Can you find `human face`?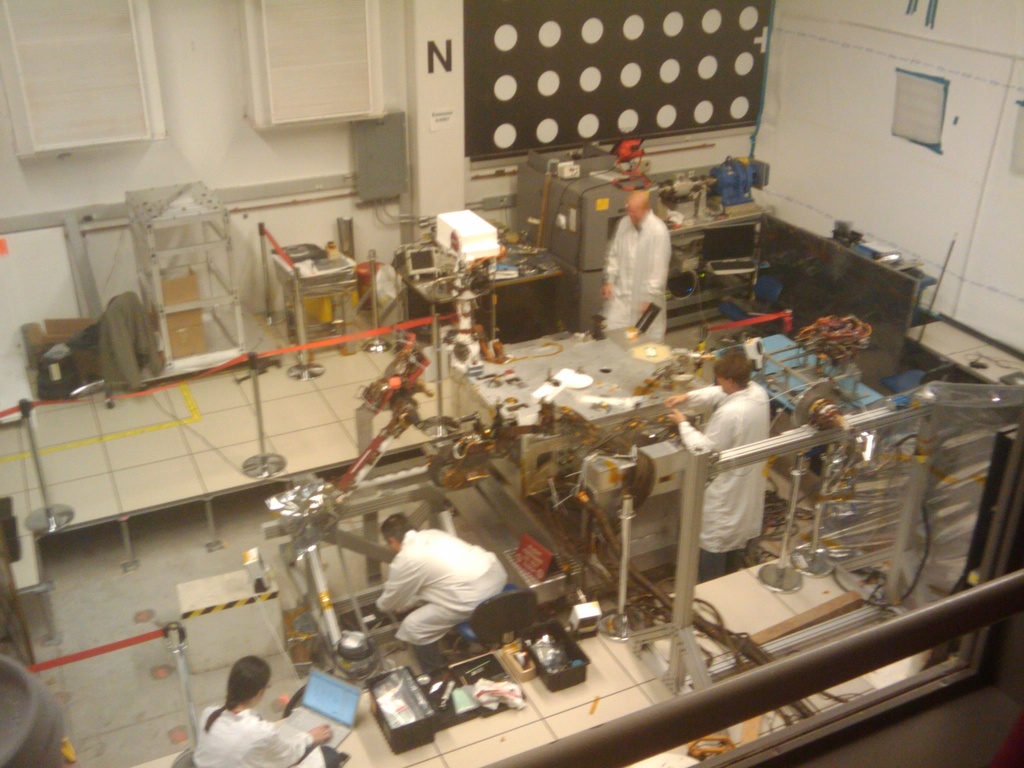
Yes, bounding box: x1=626, y1=198, x2=637, y2=227.
